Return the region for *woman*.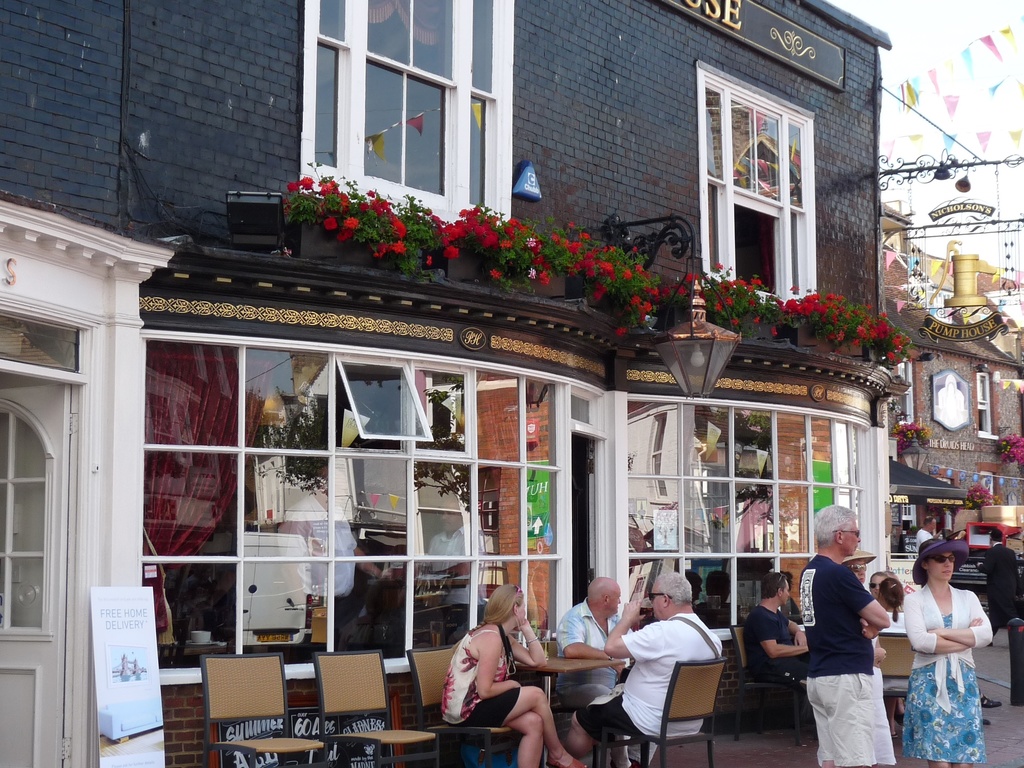
bbox=(902, 530, 996, 758).
